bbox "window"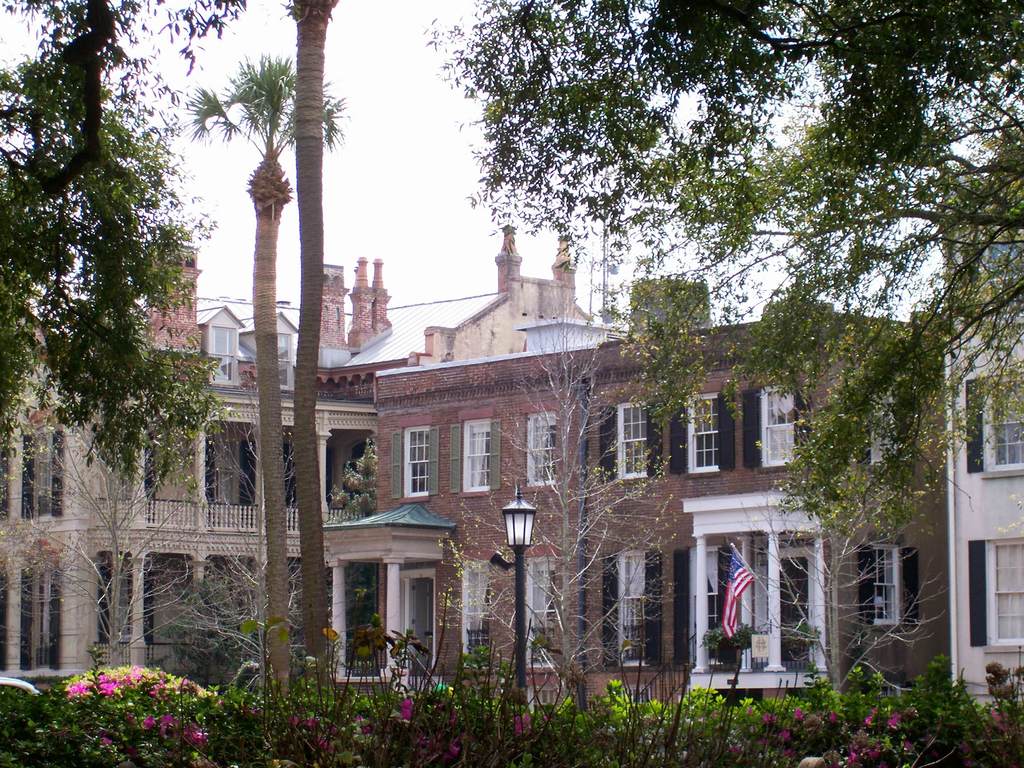
683, 392, 724, 472
